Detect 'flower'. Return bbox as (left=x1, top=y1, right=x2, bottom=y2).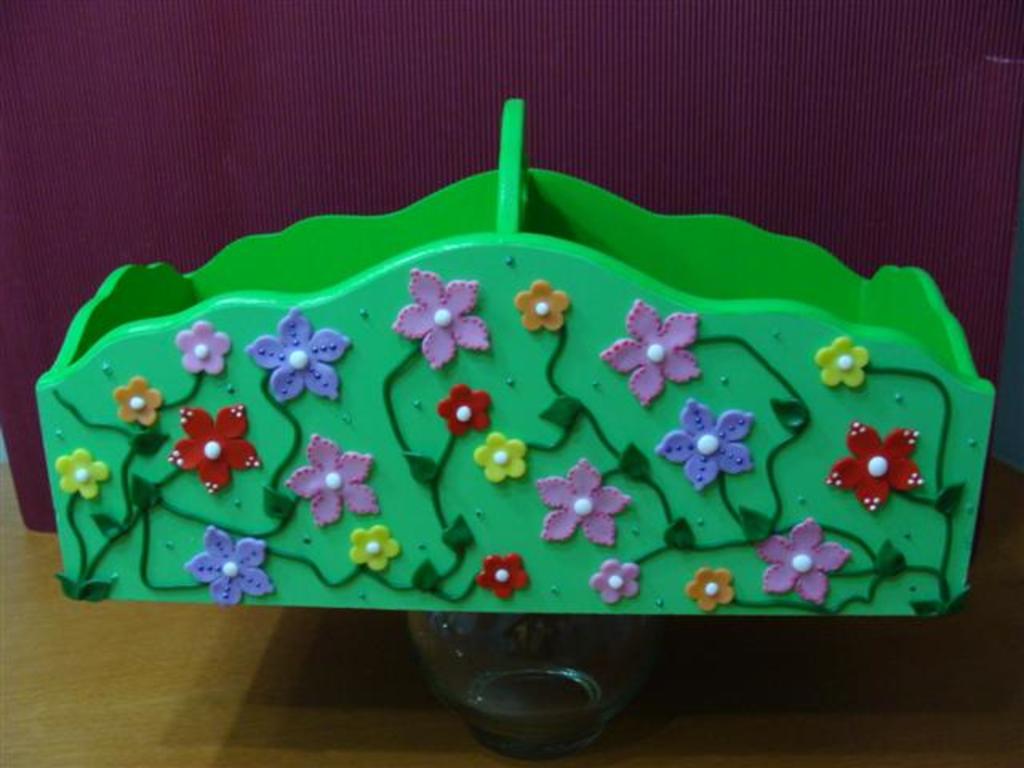
(left=475, top=549, right=533, bottom=597).
